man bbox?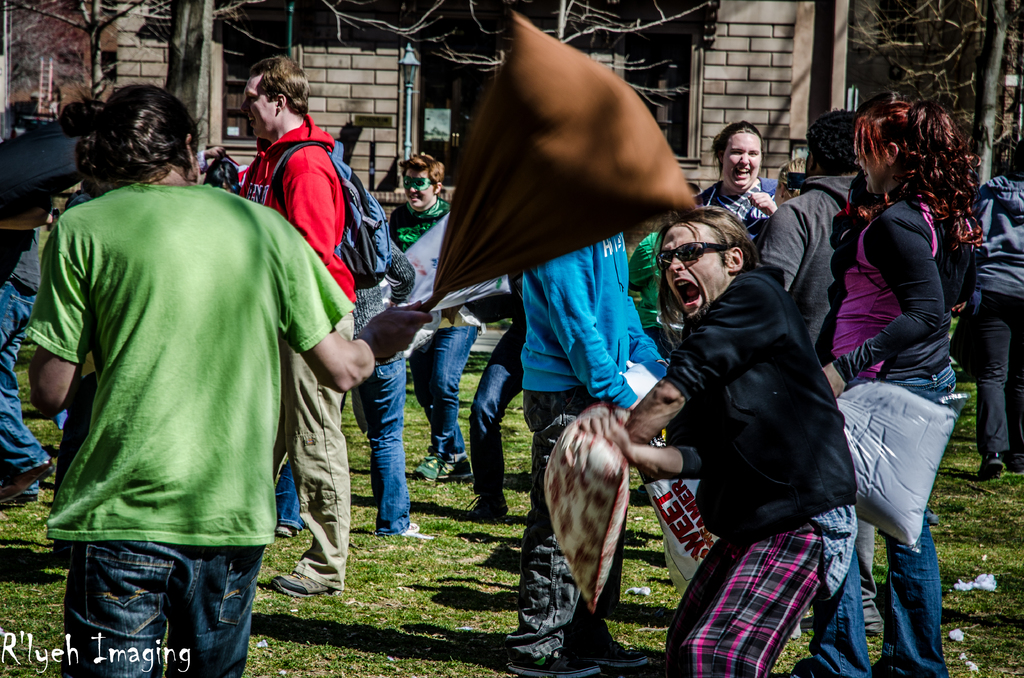
x1=238 y1=52 x2=363 y2=597
